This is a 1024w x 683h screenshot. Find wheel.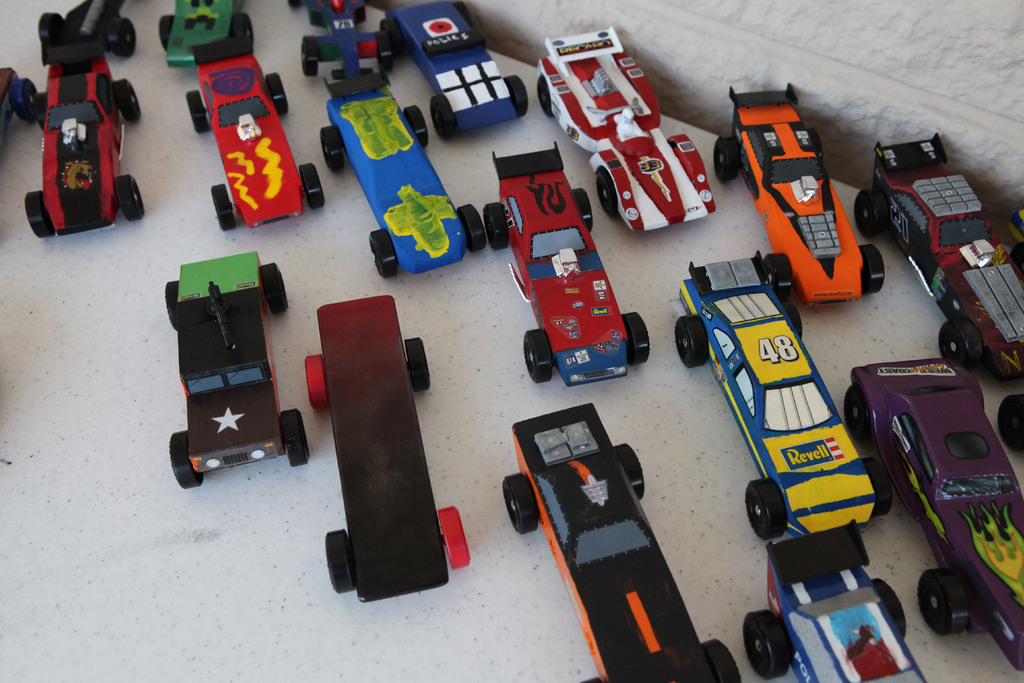
Bounding box: 848,384,870,441.
